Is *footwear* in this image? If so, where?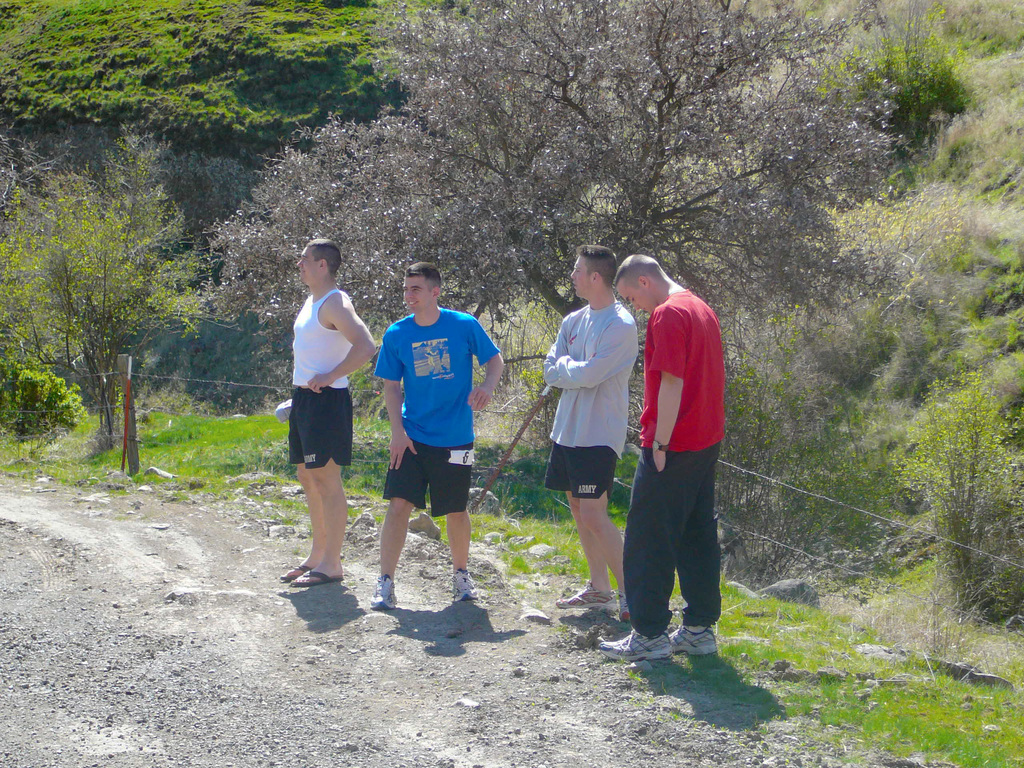
Yes, at pyautogui.locateOnScreen(668, 622, 716, 655).
